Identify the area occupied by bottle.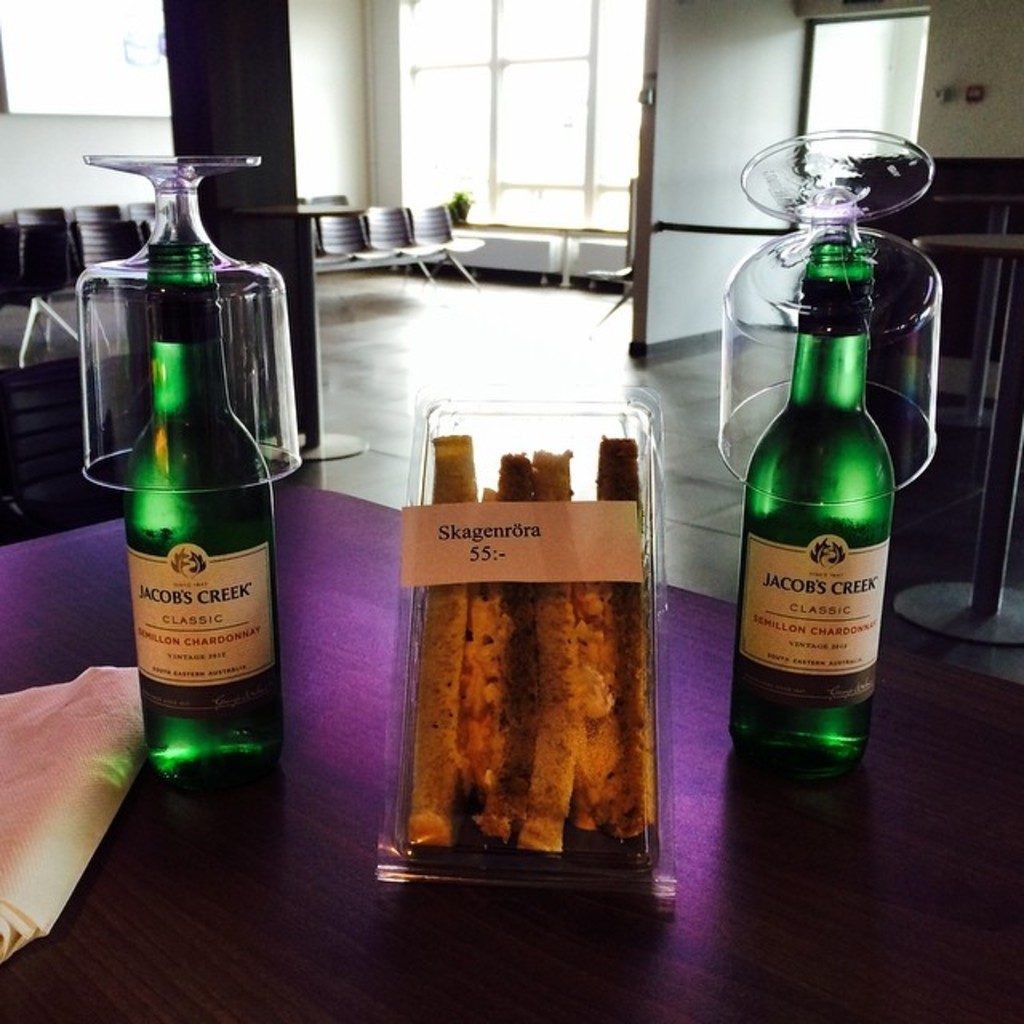
Area: rect(125, 246, 293, 819).
